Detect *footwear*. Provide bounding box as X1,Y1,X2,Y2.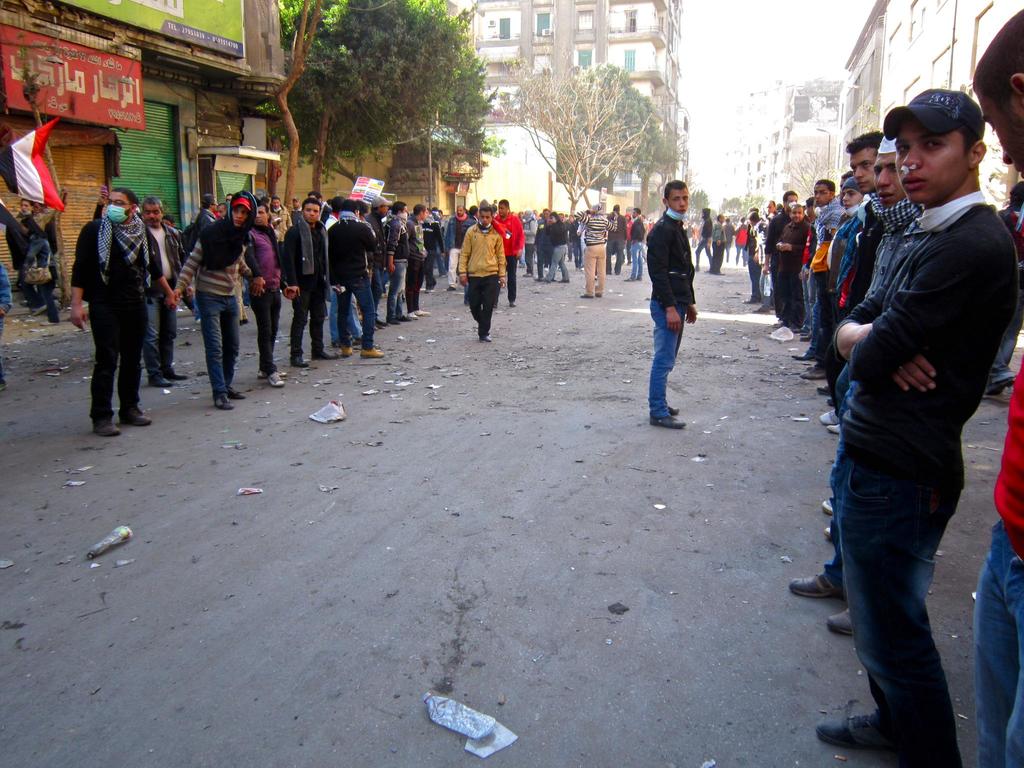
150,377,171,385.
